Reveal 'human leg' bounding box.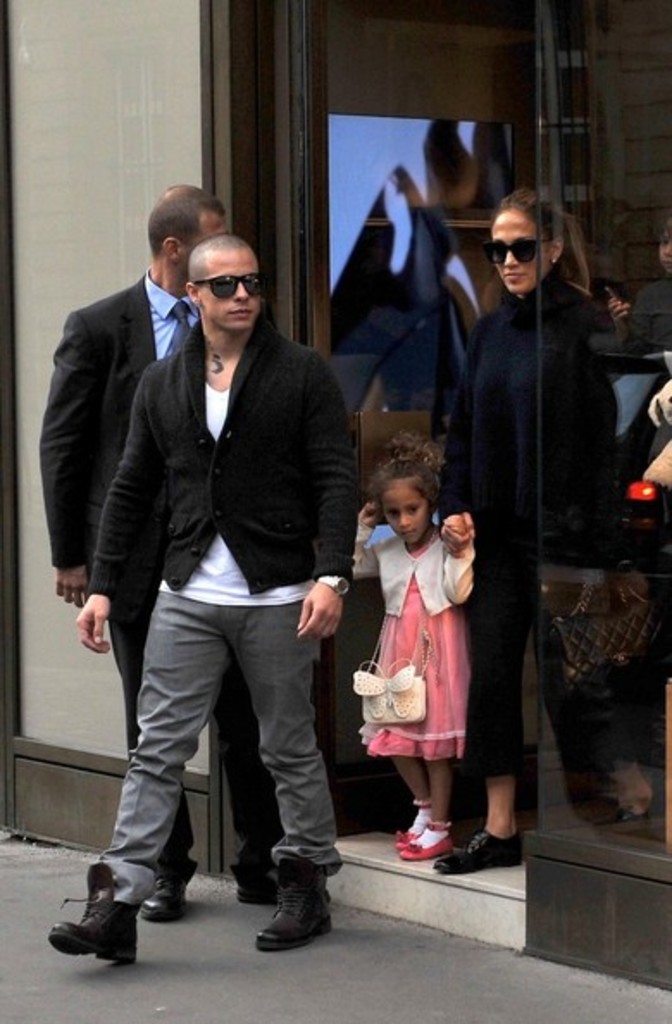
Revealed: crop(403, 662, 465, 867).
